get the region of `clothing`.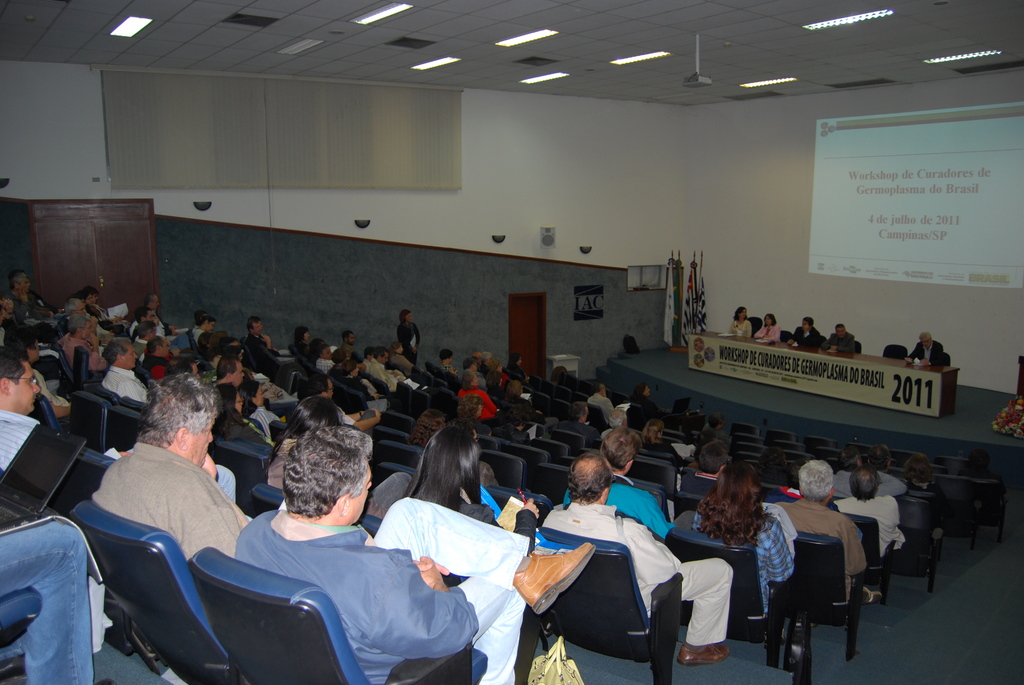
detection(457, 387, 503, 425).
